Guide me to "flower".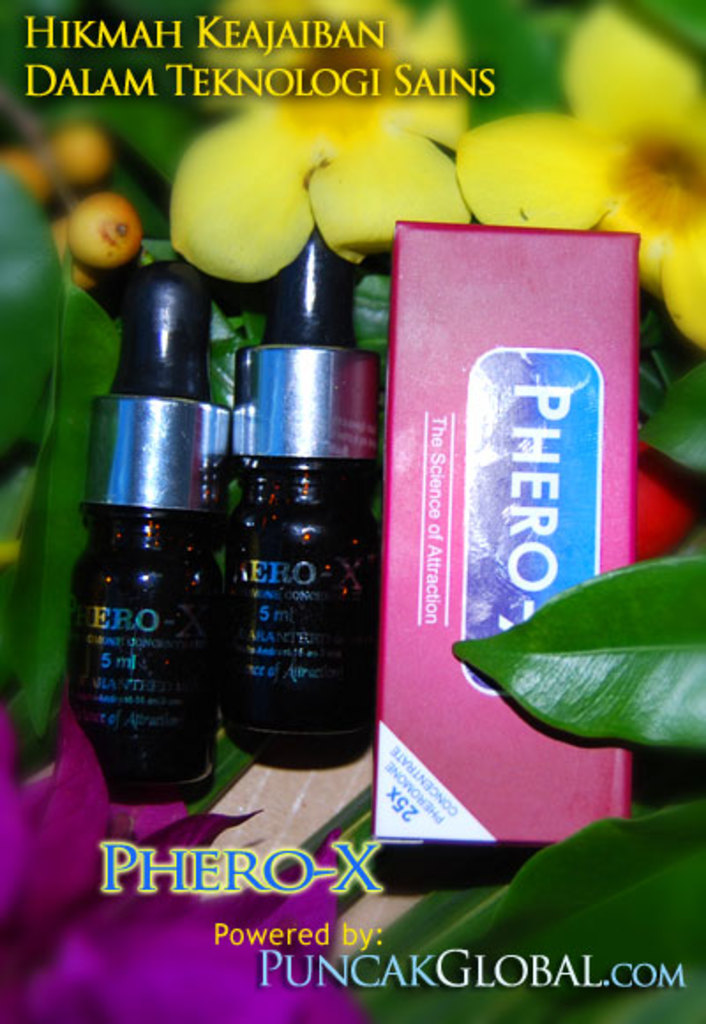
Guidance: crop(459, 7, 704, 334).
